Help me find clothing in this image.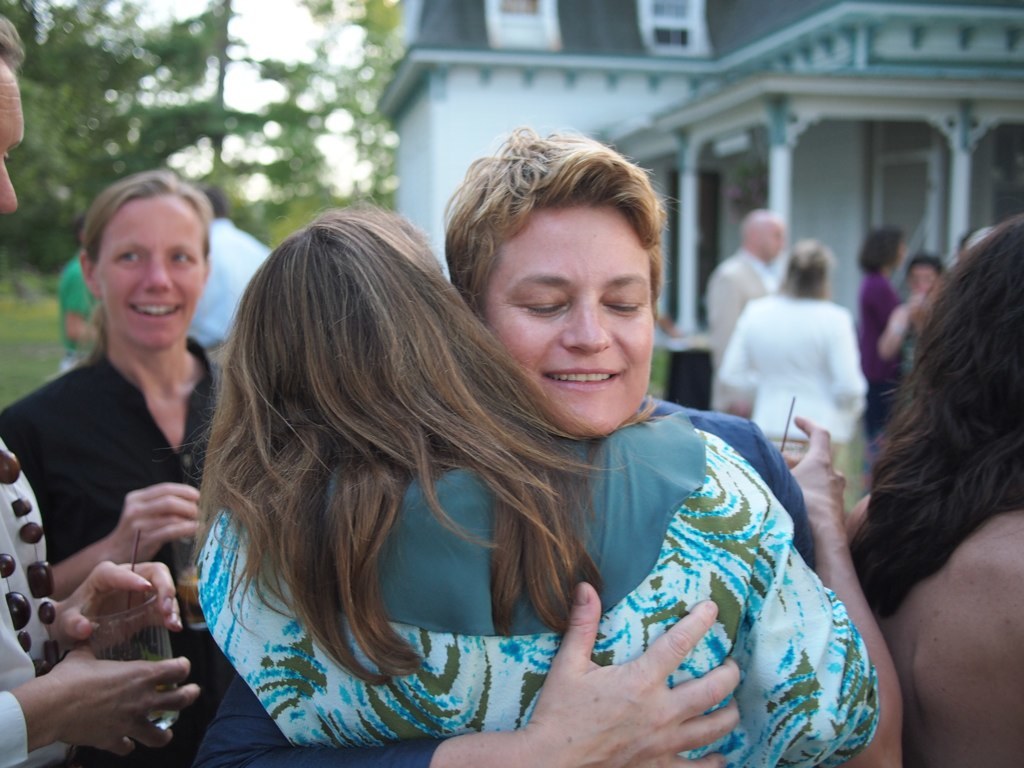
Found it: l=722, t=295, r=868, b=457.
